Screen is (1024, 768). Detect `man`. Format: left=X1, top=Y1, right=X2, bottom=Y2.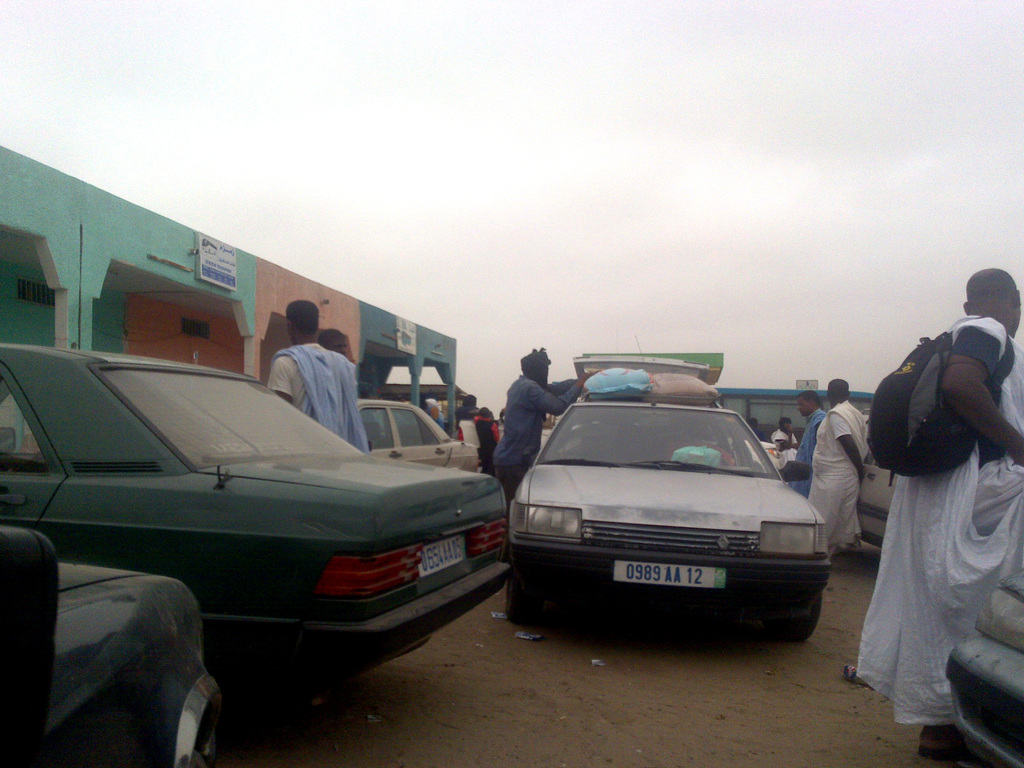
left=772, top=418, right=808, bottom=481.
